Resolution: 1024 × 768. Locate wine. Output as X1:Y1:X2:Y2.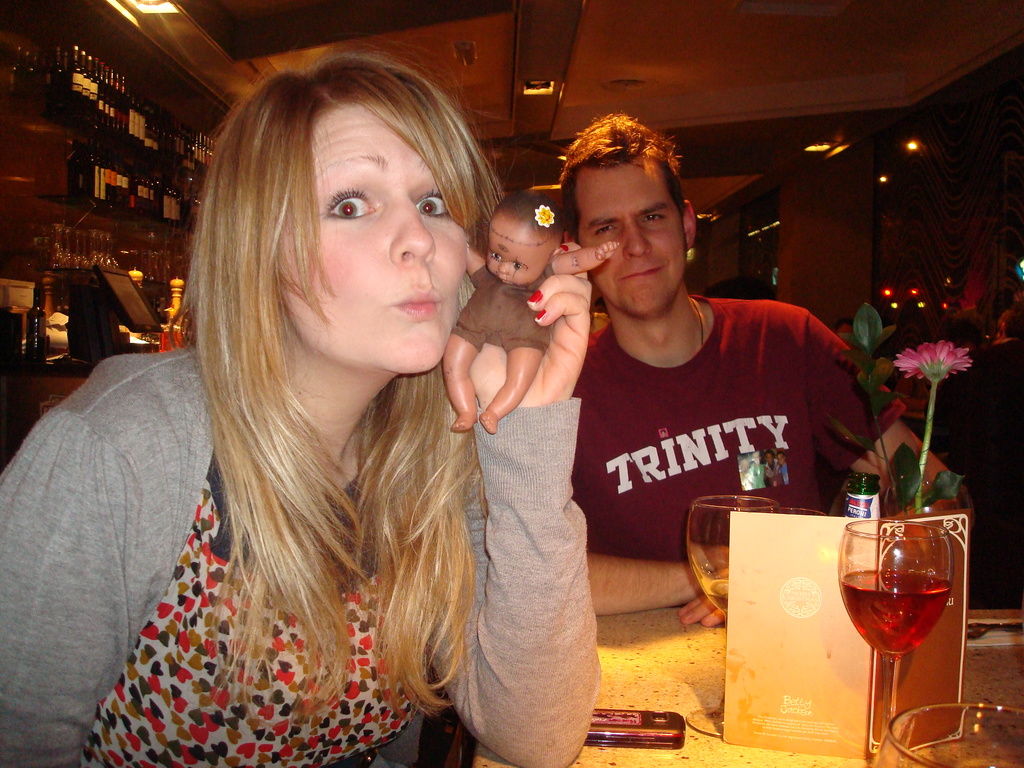
707:580:728:619.
